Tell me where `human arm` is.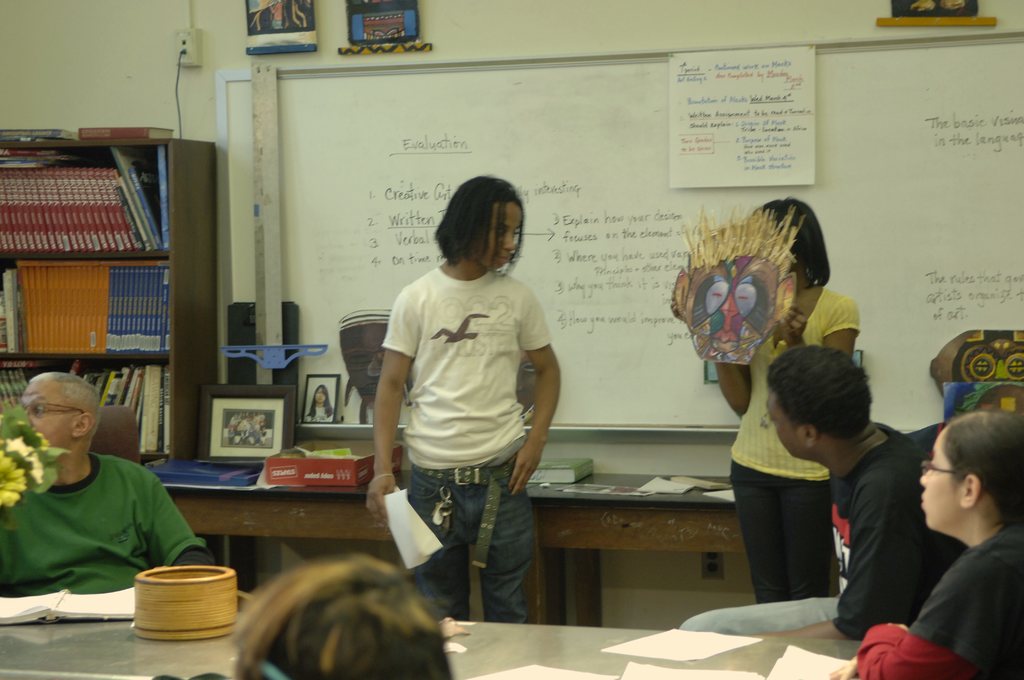
`human arm` is at 825, 601, 917, 679.
